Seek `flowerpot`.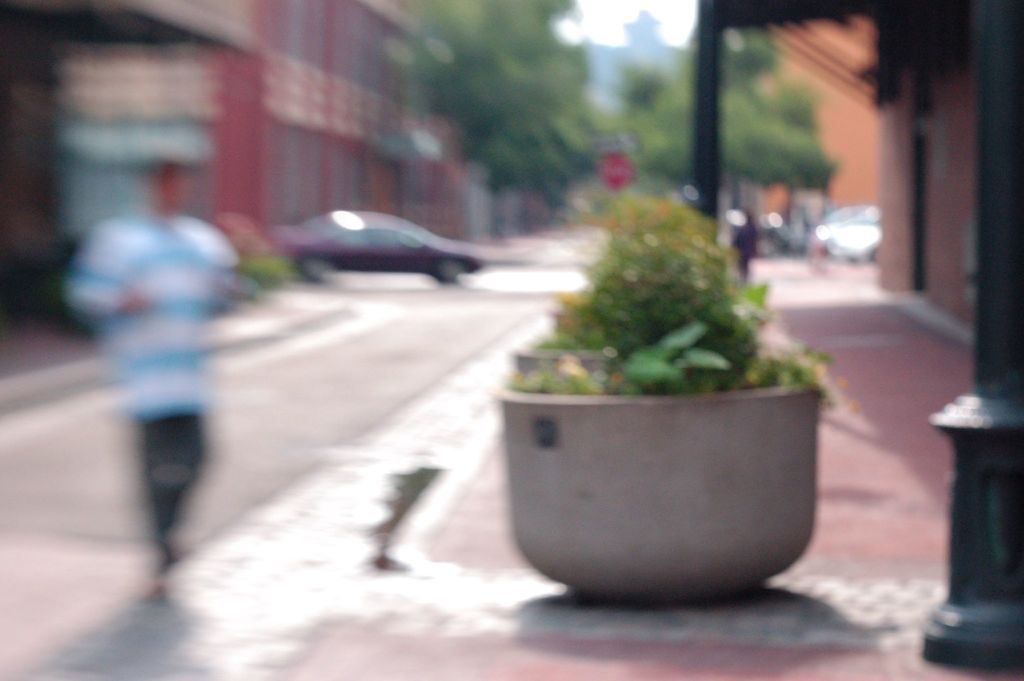
Rect(506, 293, 832, 602).
